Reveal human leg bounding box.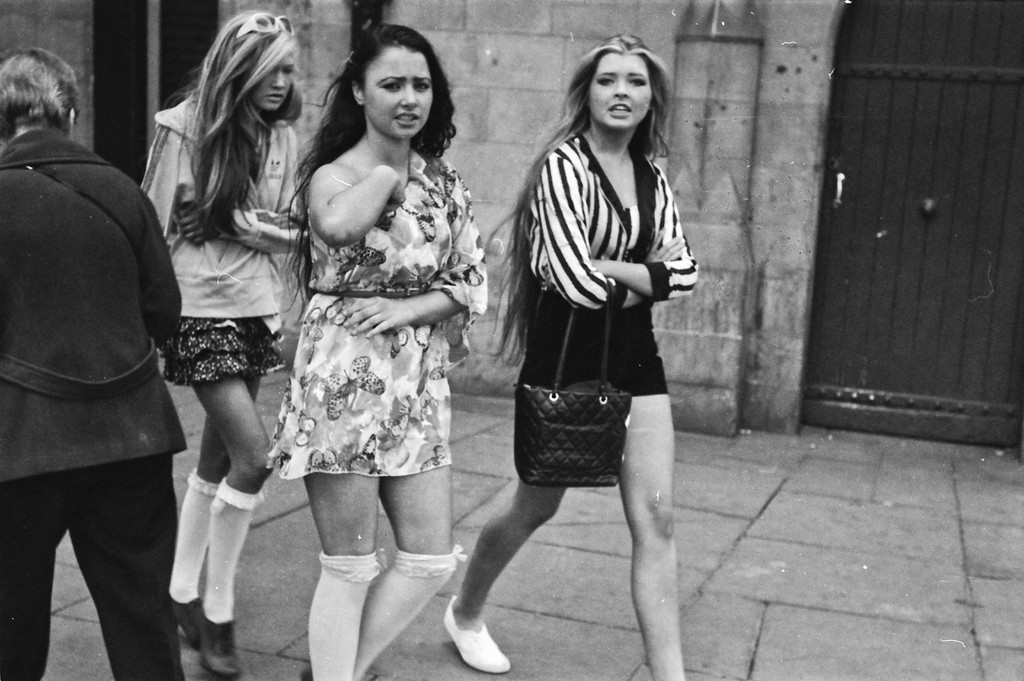
Revealed: crop(0, 435, 75, 680).
